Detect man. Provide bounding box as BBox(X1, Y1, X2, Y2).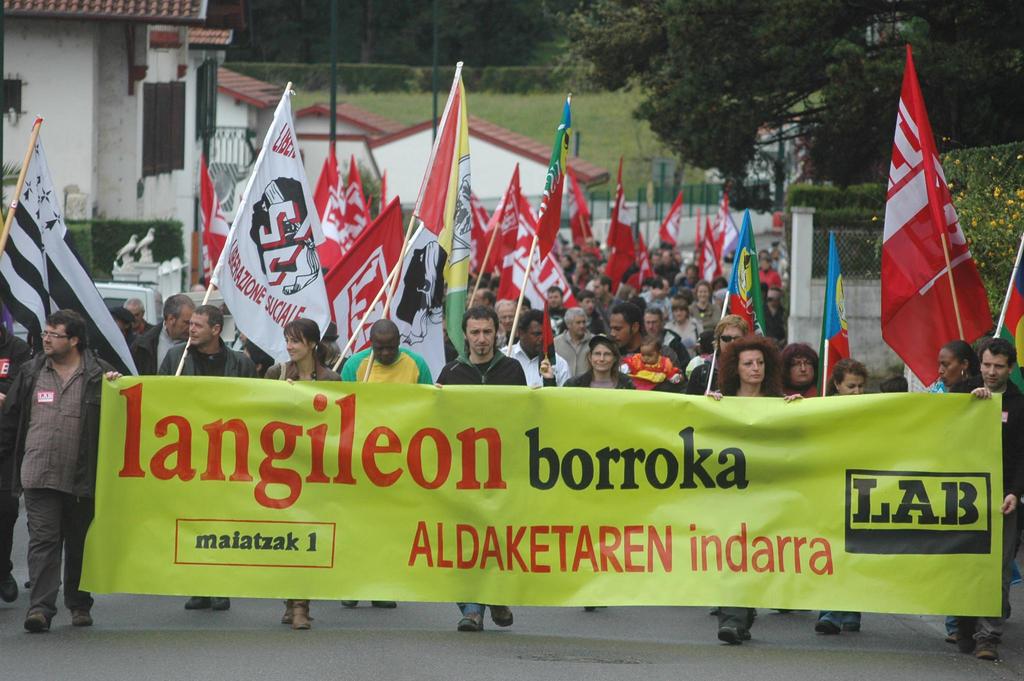
BBox(152, 312, 259, 614).
